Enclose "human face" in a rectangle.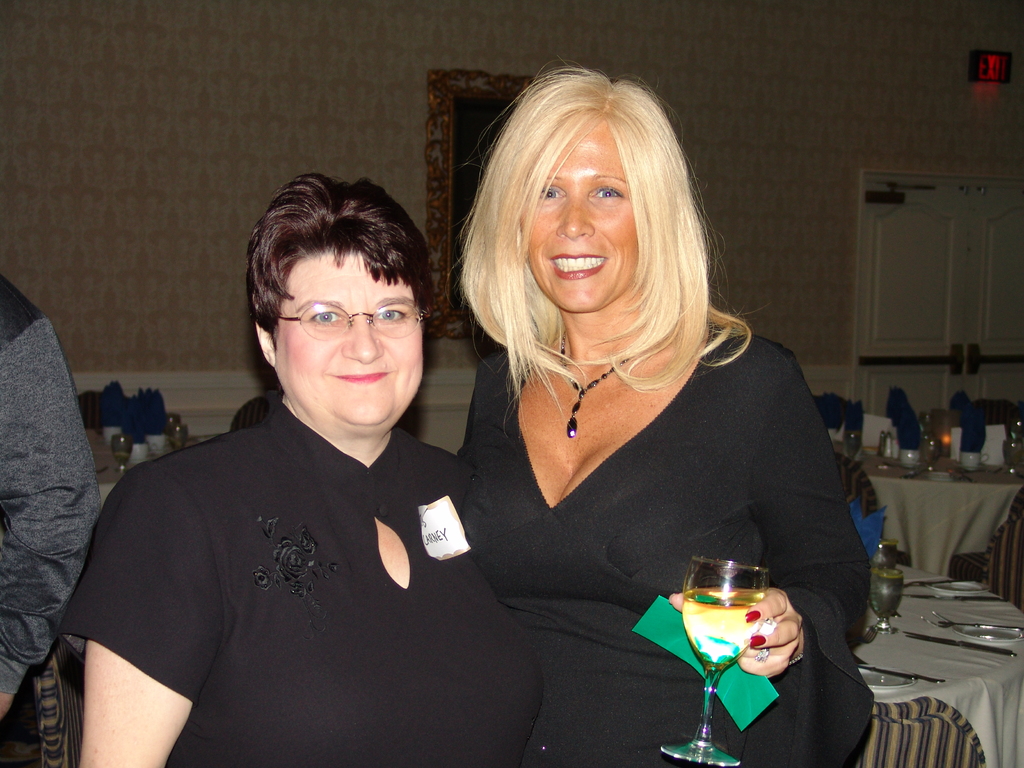
region(524, 118, 641, 316).
